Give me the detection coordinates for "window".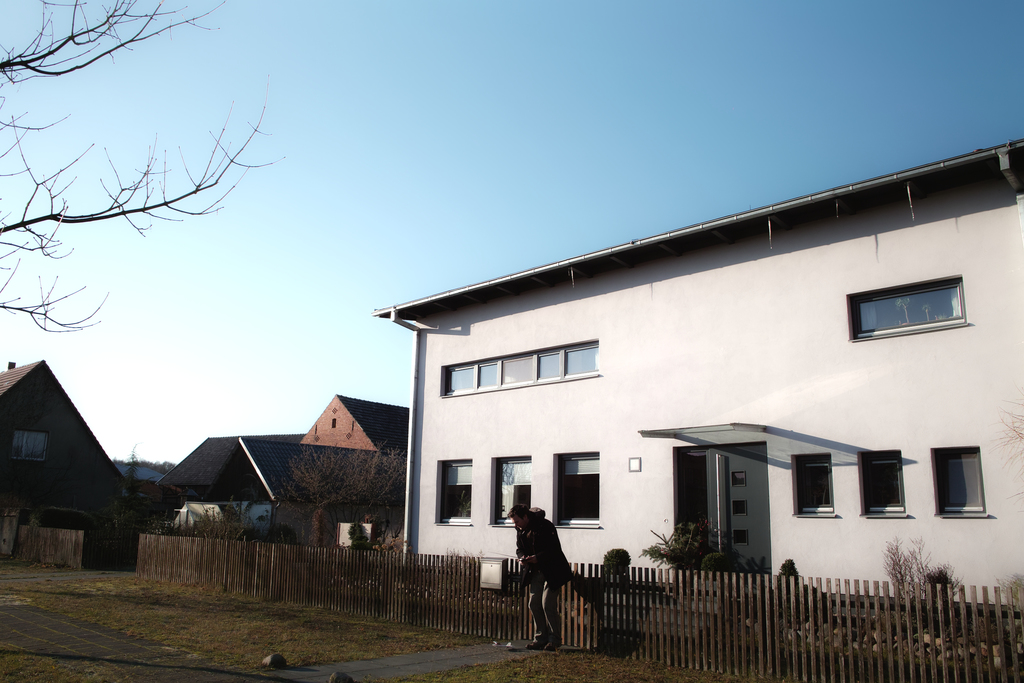
<bbox>488, 454, 531, 527</bbox>.
